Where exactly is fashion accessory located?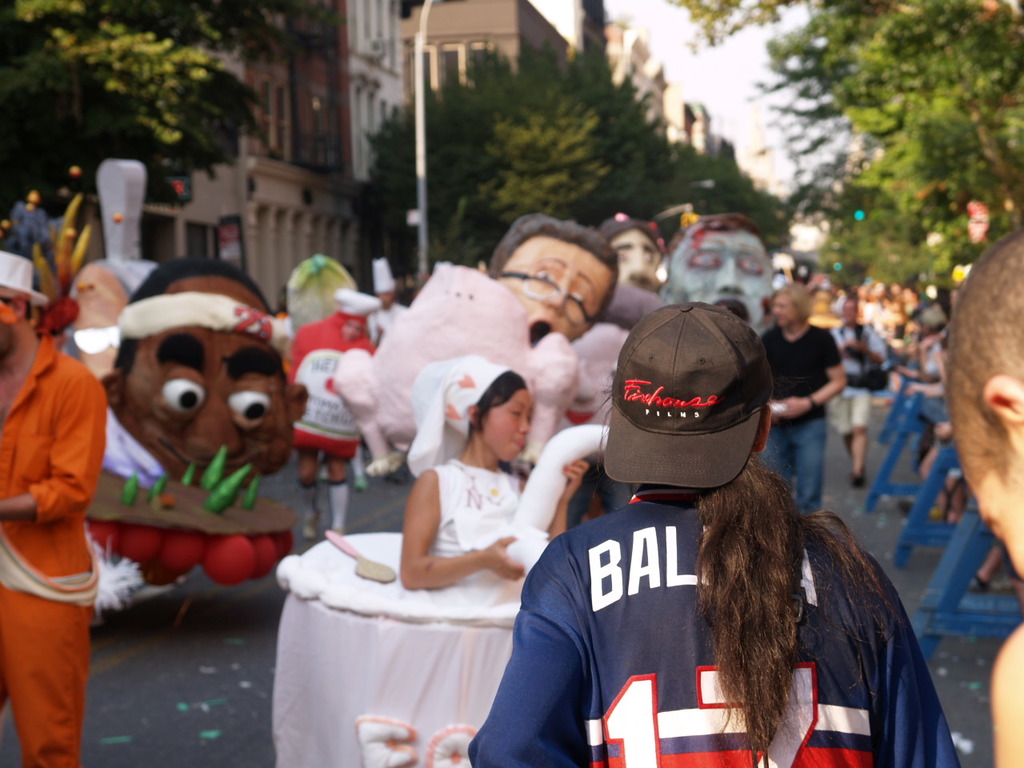
Its bounding box is region(352, 478, 367, 491).
